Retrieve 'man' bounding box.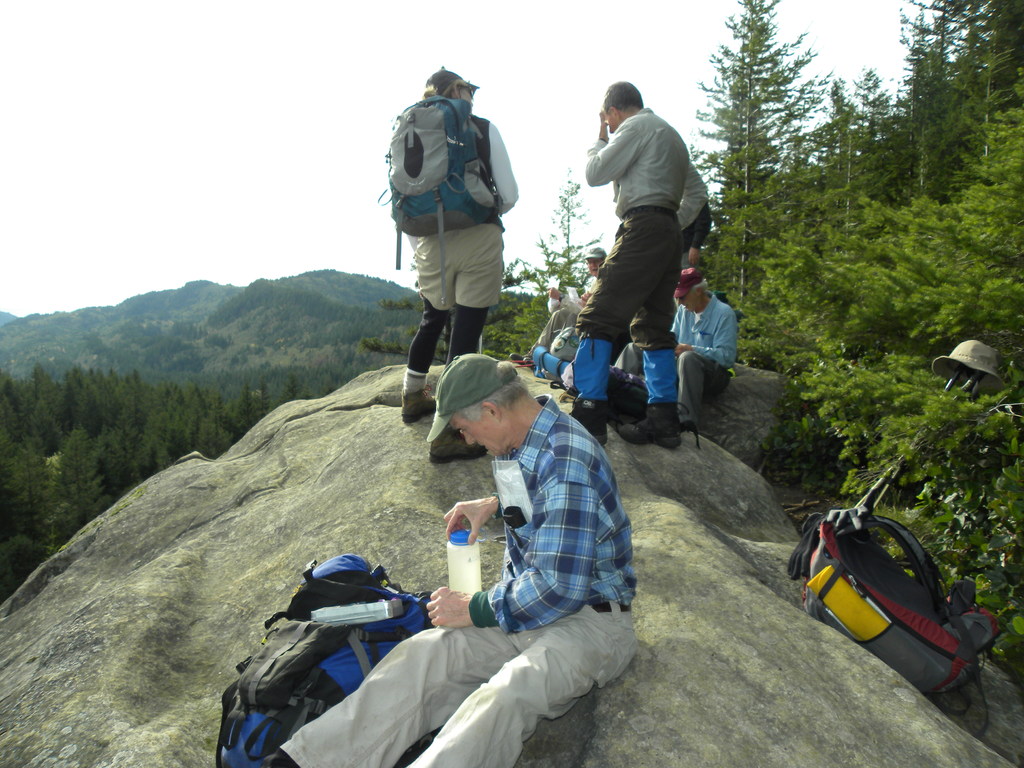
Bounding box: crop(614, 266, 739, 452).
